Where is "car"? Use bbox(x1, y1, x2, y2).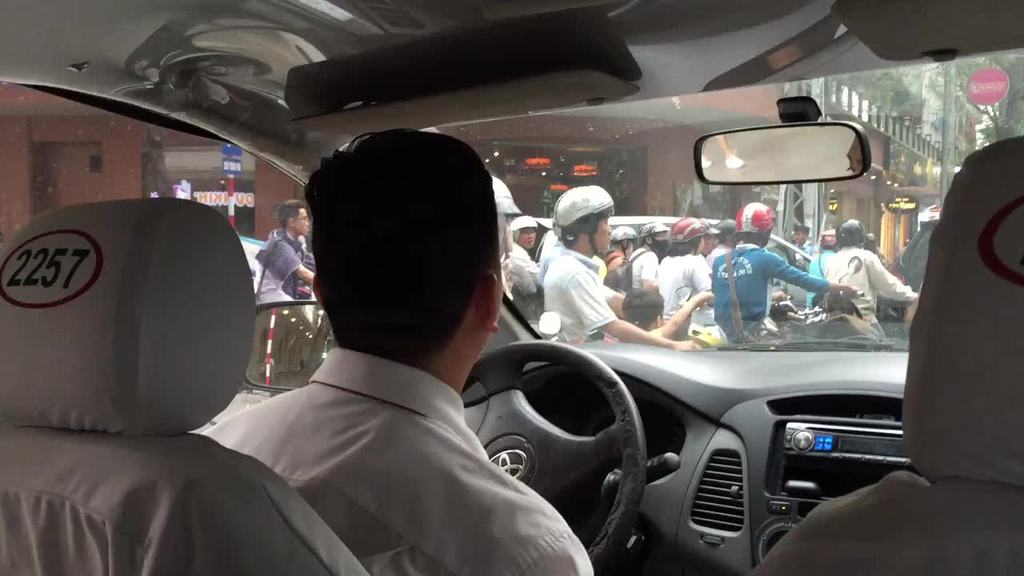
bbox(6, 71, 1023, 558).
